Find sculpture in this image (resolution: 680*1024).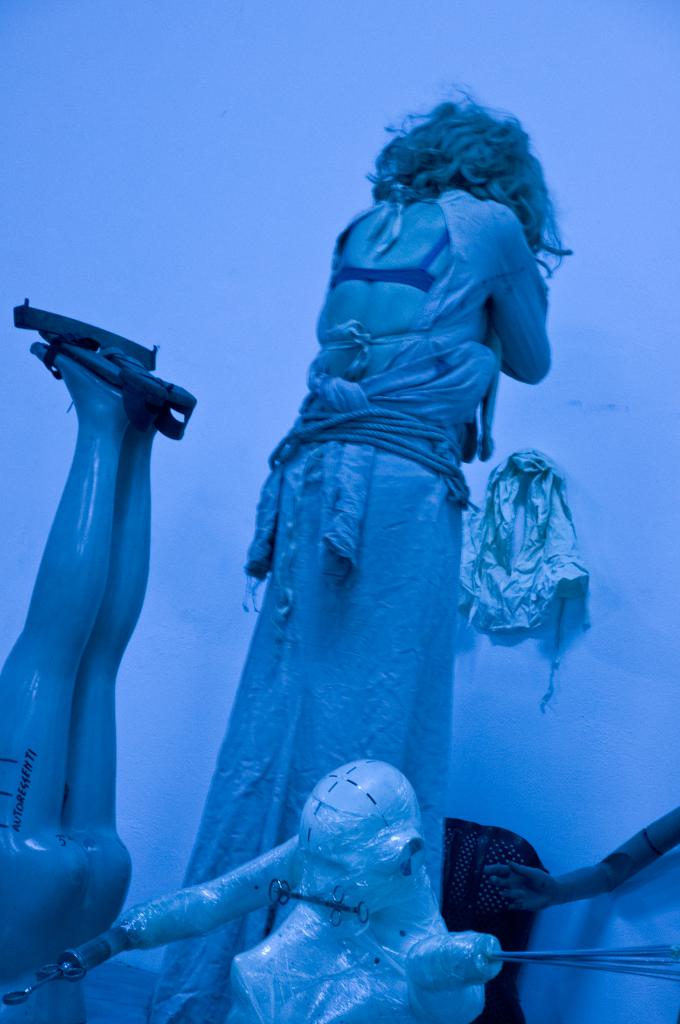
<bbox>13, 316, 194, 933</bbox>.
